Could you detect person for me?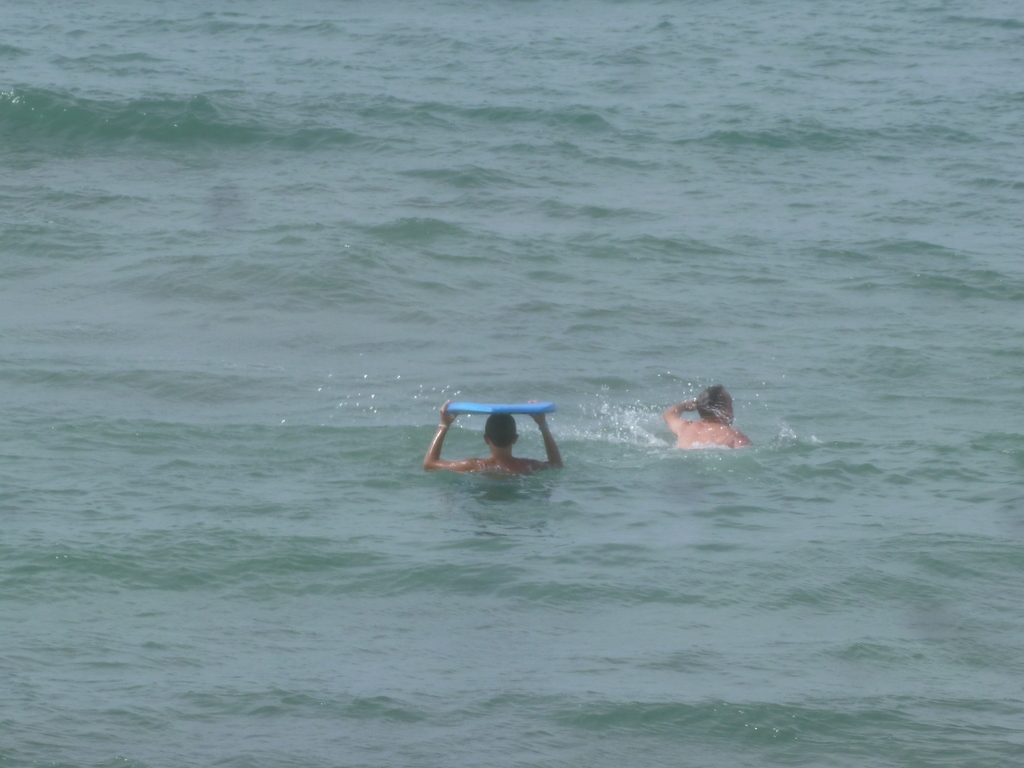
Detection result: 665/381/753/452.
